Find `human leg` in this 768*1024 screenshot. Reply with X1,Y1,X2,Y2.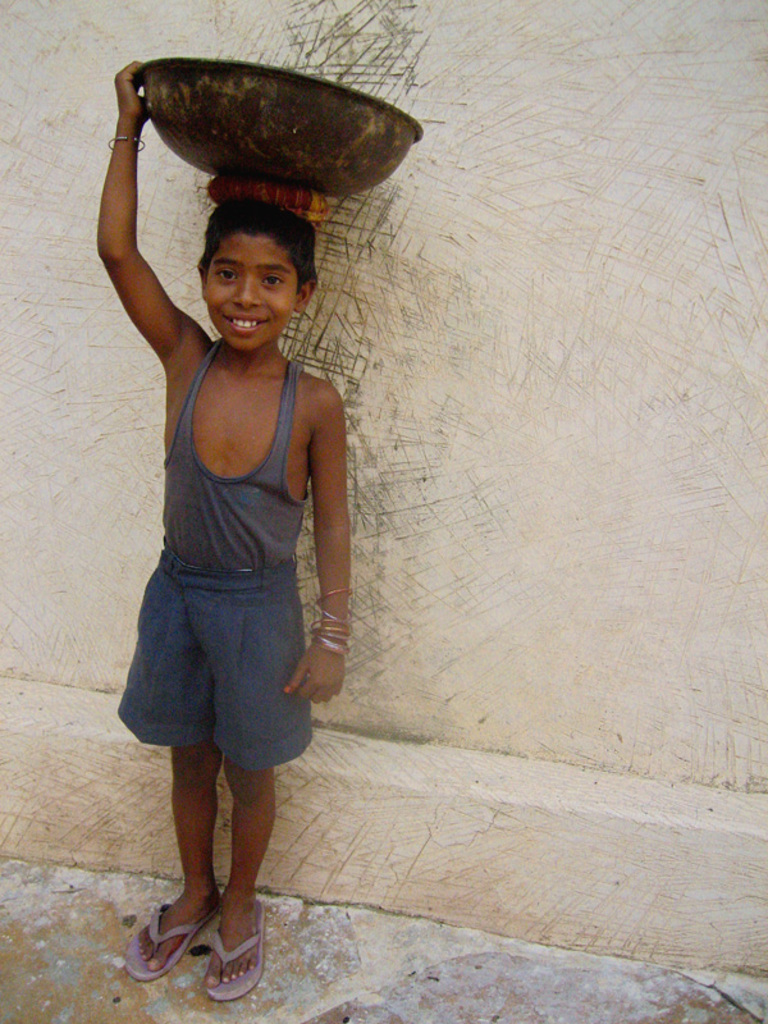
202,564,273,1006.
